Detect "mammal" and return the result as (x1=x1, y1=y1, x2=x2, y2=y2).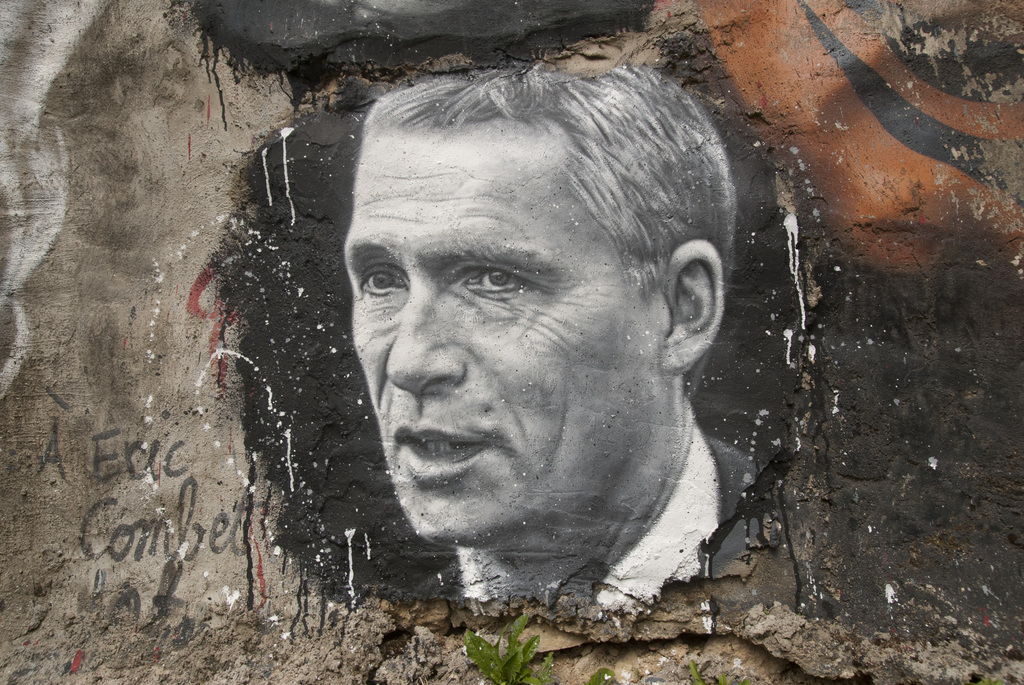
(x1=268, y1=48, x2=806, y2=649).
